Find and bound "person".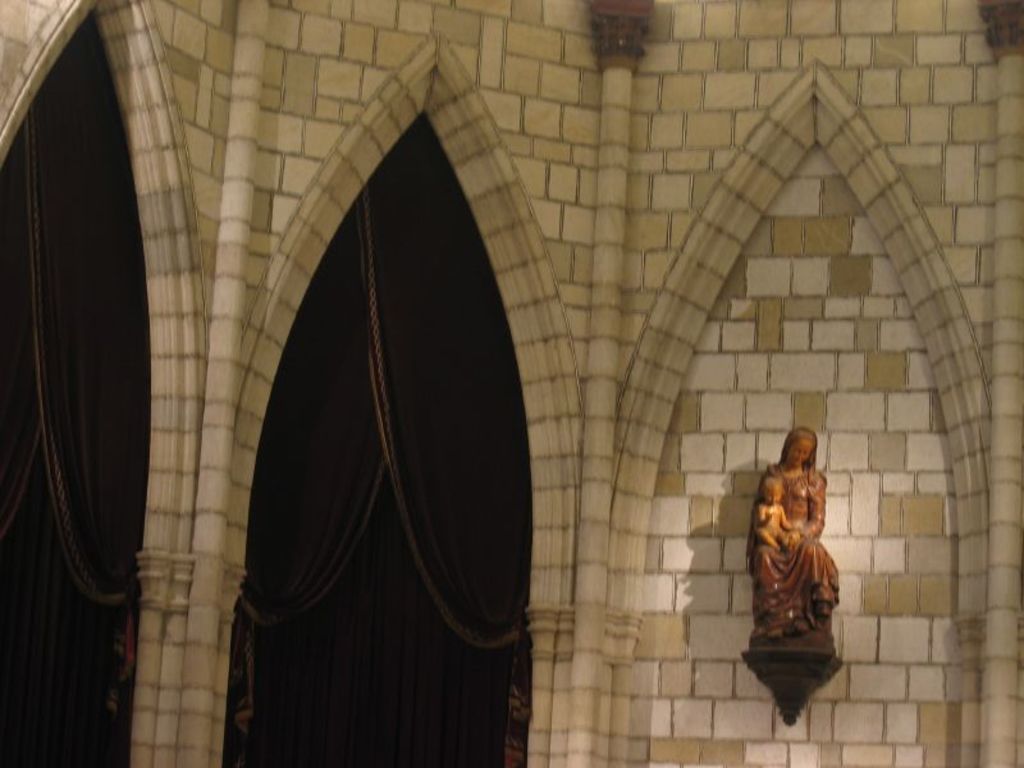
Bound: rect(749, 420, 845, 717).
